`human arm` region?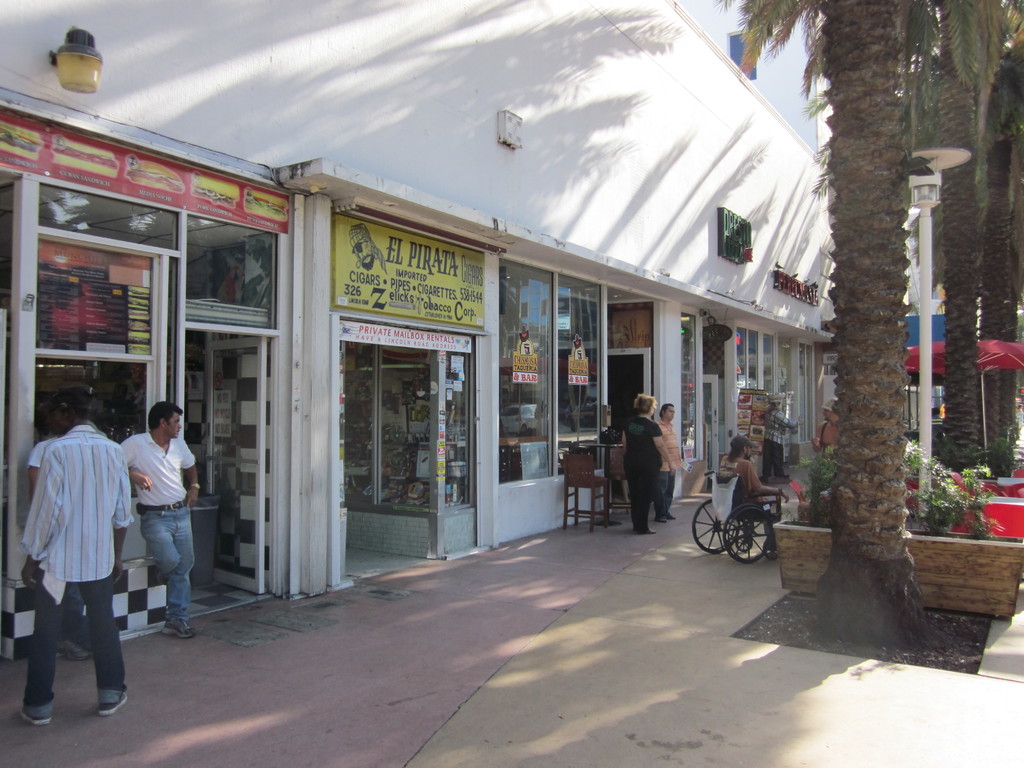
747:463:789:501
